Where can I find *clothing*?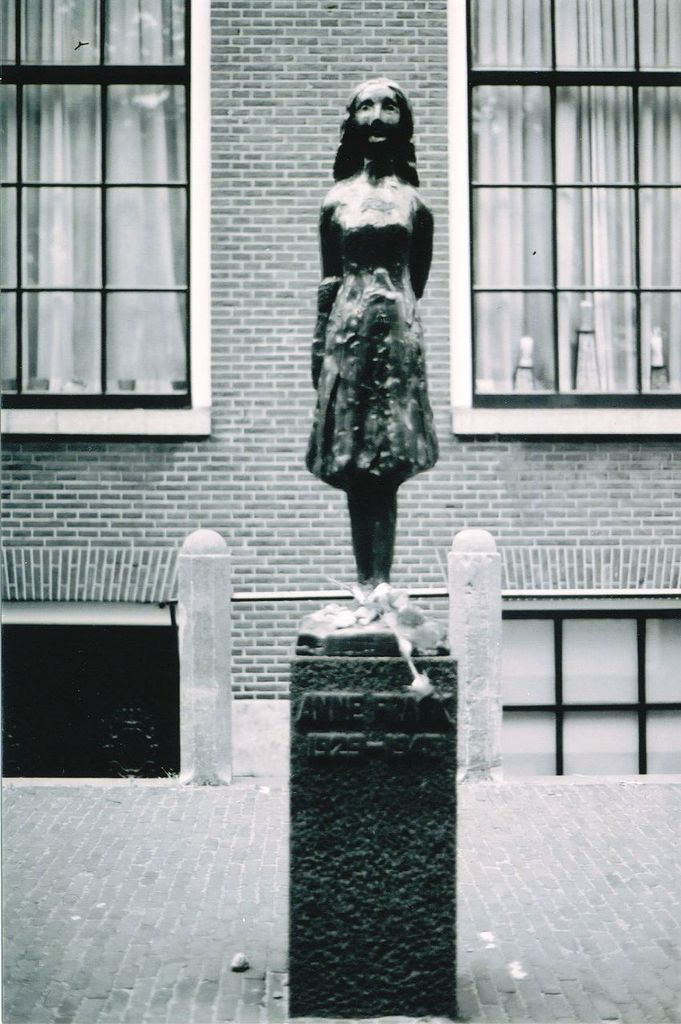
You can find it at 307 174 443 490.
